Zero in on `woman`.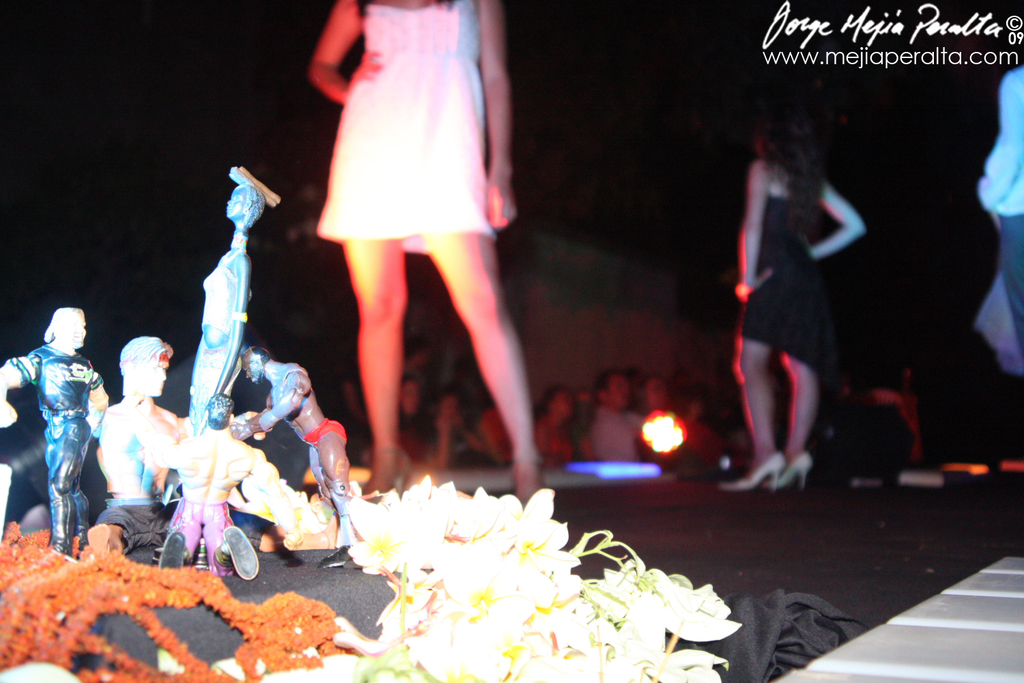
Zeroed in: x1=724, y1=105, x2=868, y2=495.
